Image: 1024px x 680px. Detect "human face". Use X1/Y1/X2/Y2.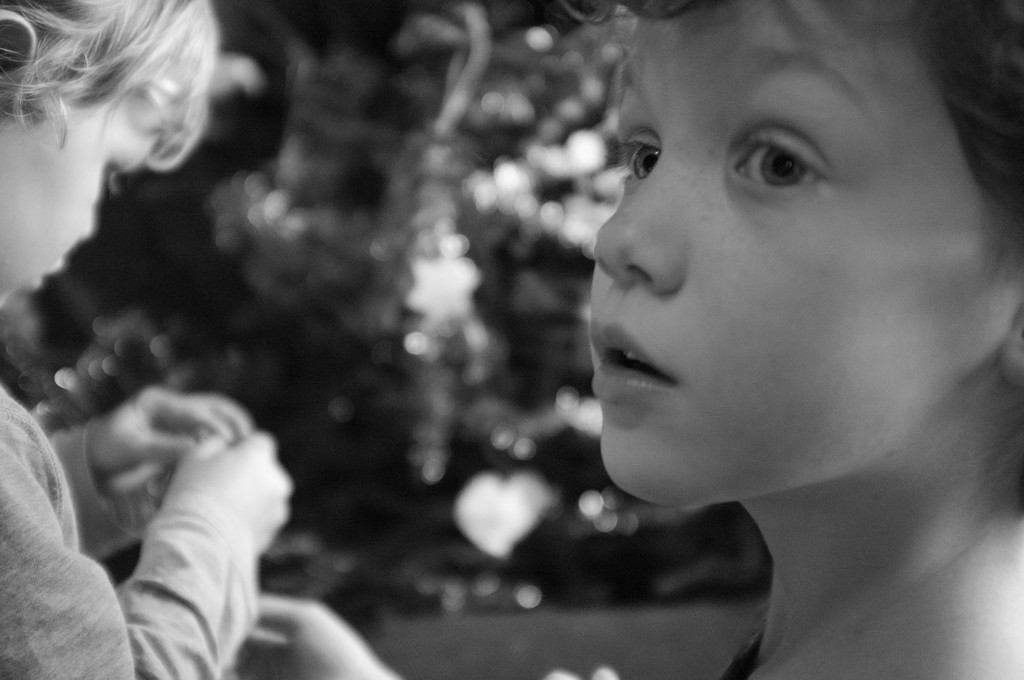
0/91/145/311.
